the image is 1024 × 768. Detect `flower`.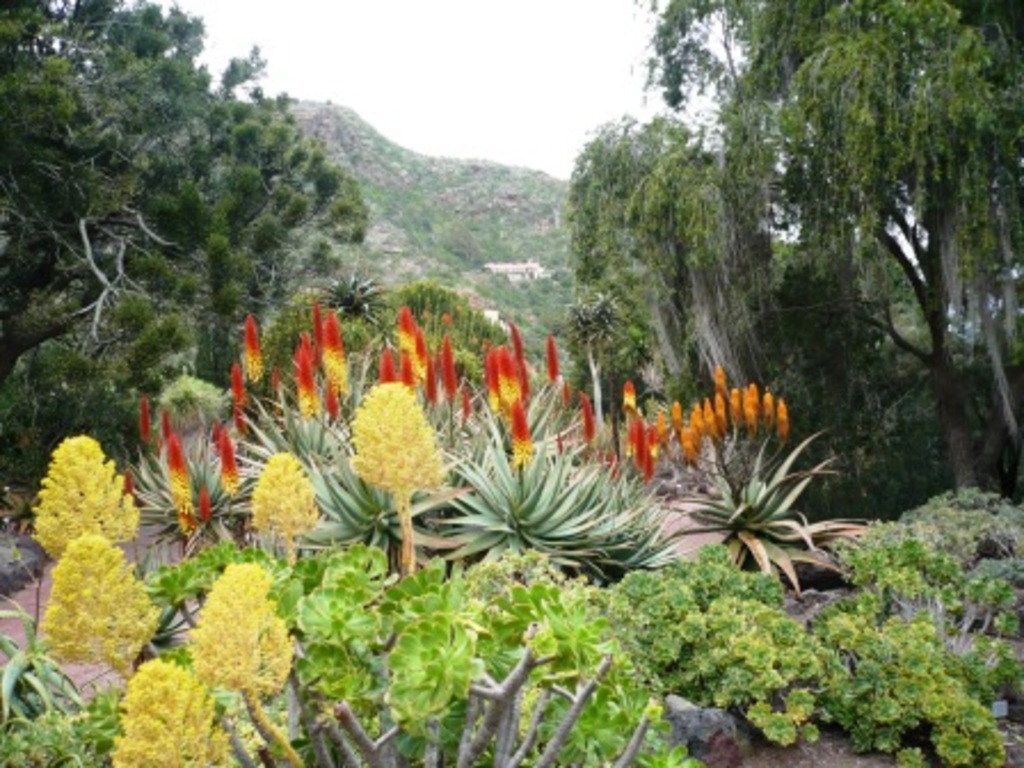
Detection: 354, 375, 446, 507.
